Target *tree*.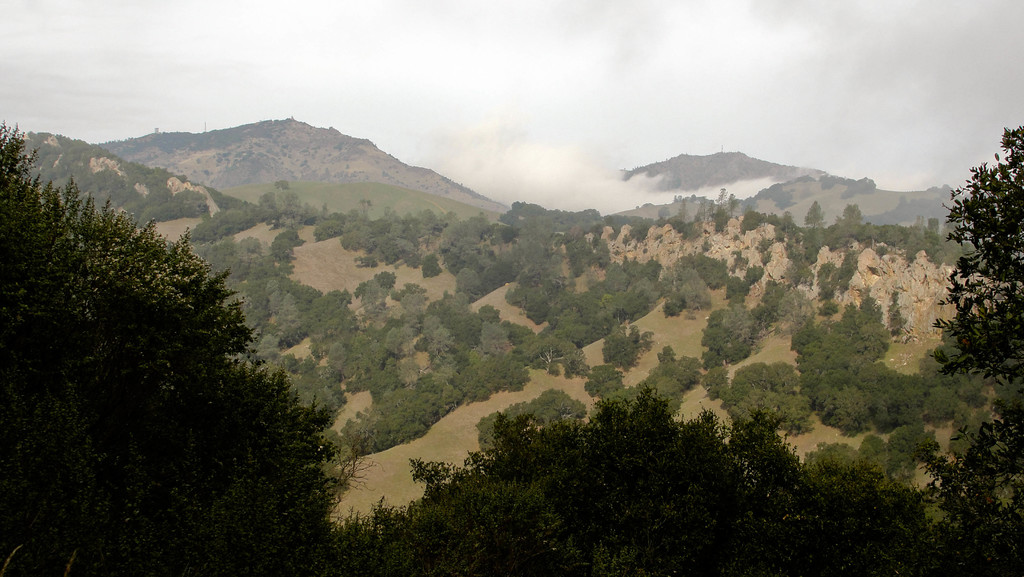
Target region: crop(1, 120, 369, 576).
